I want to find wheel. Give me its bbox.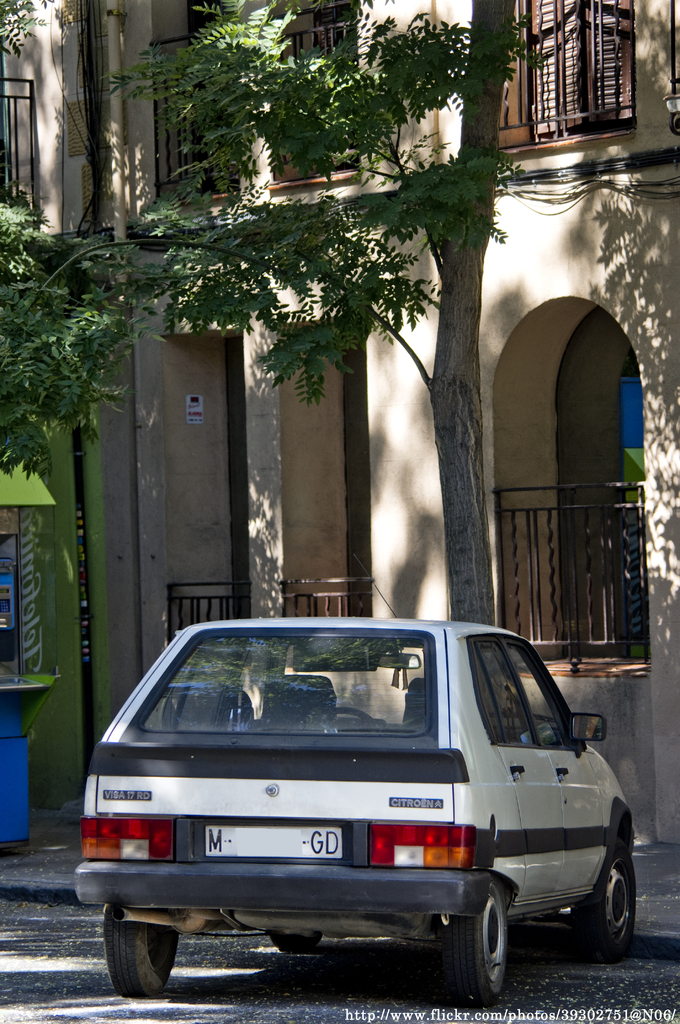
bbox=(101, 916, 173, 1001).
